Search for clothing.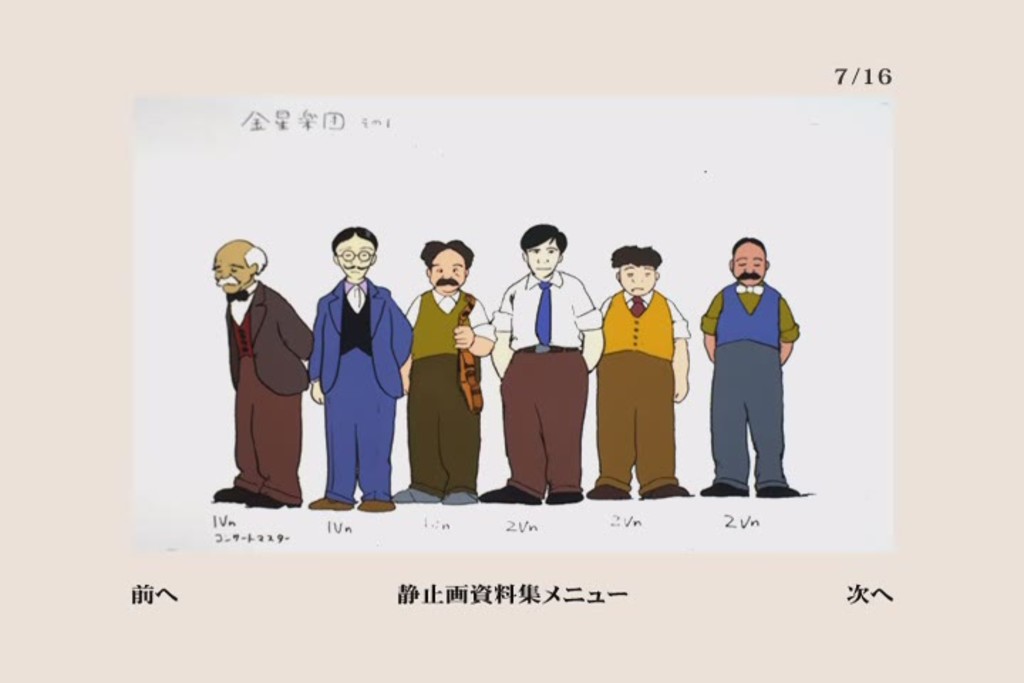
Found at [left=390, top=283, right=494, bottom=495].
